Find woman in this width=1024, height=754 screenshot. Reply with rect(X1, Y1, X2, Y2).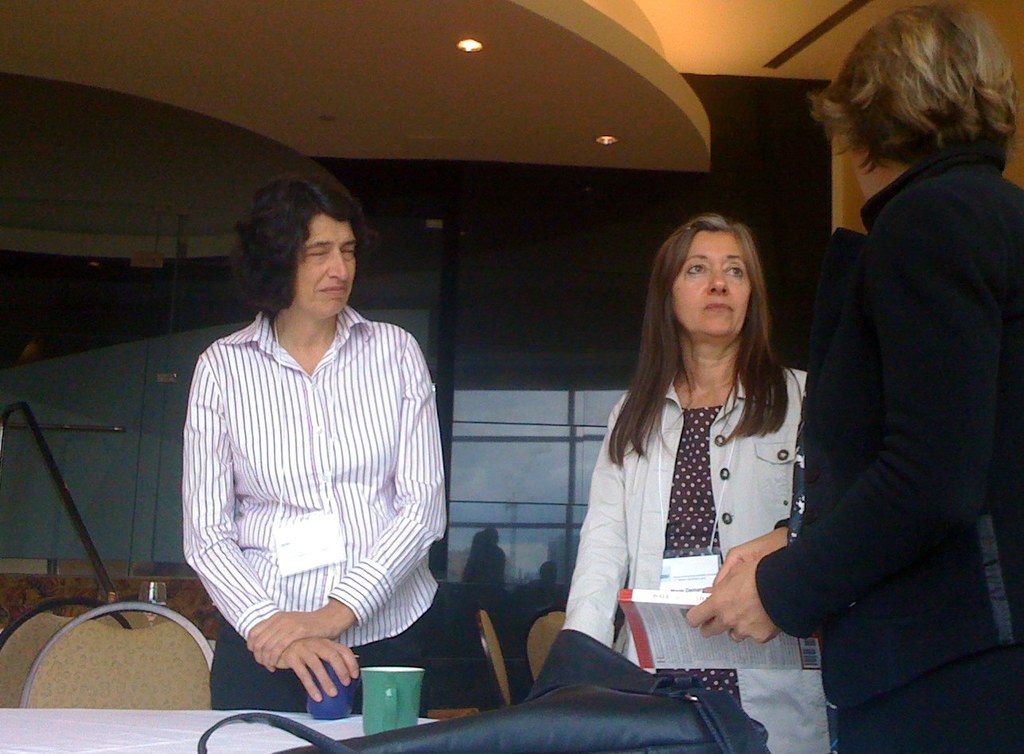
rect(543, 186, 831, 736).
